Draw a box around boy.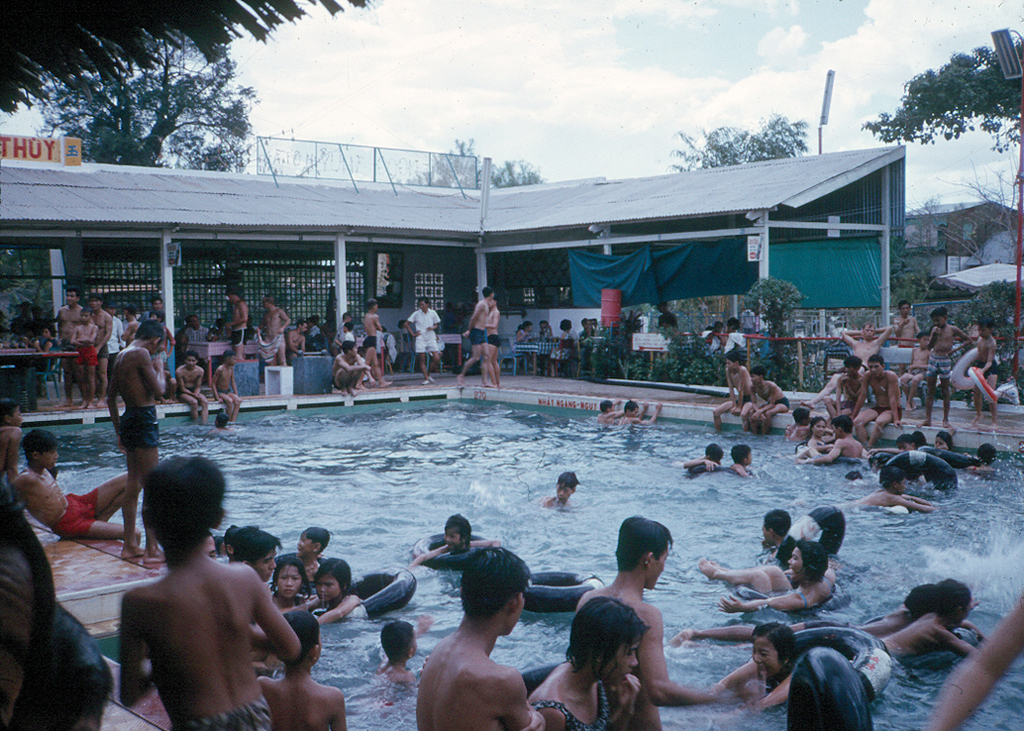
pyautogui.locateOnScreen(354, 299, 395, 394).
